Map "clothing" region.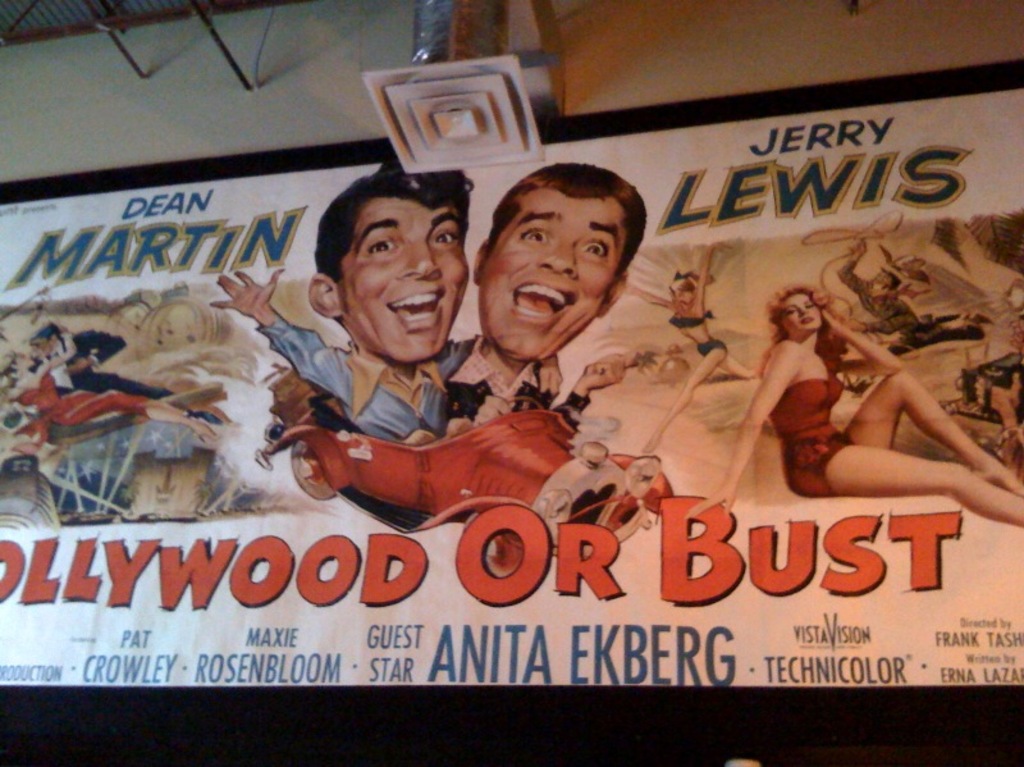
Mapped to [768,373,850,498].
